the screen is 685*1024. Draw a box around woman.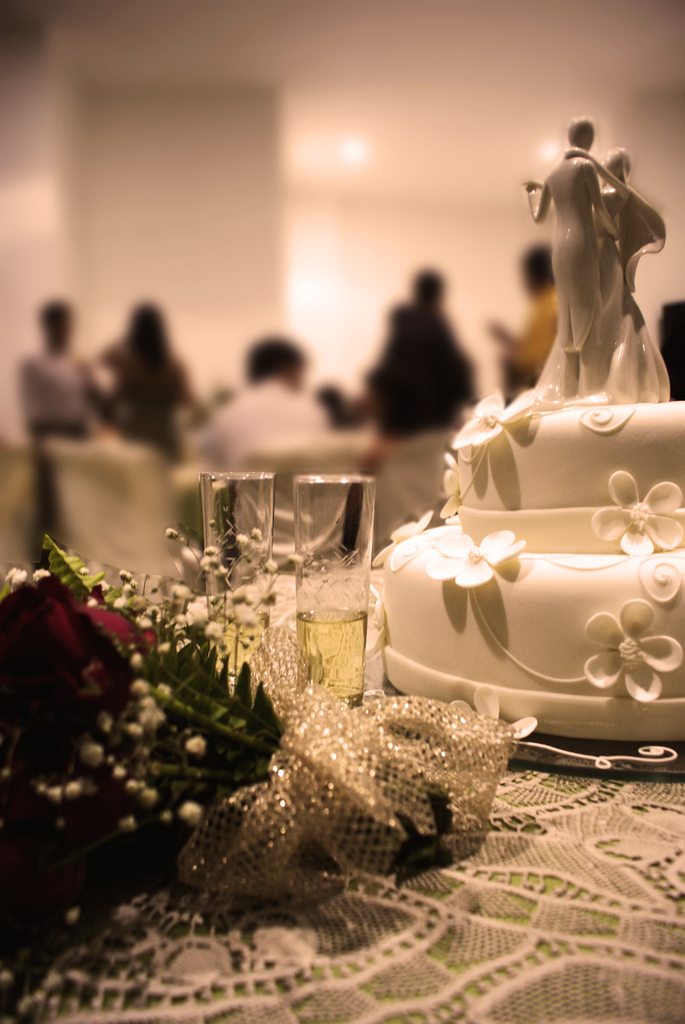
crop(519, 140, 662, 419).
